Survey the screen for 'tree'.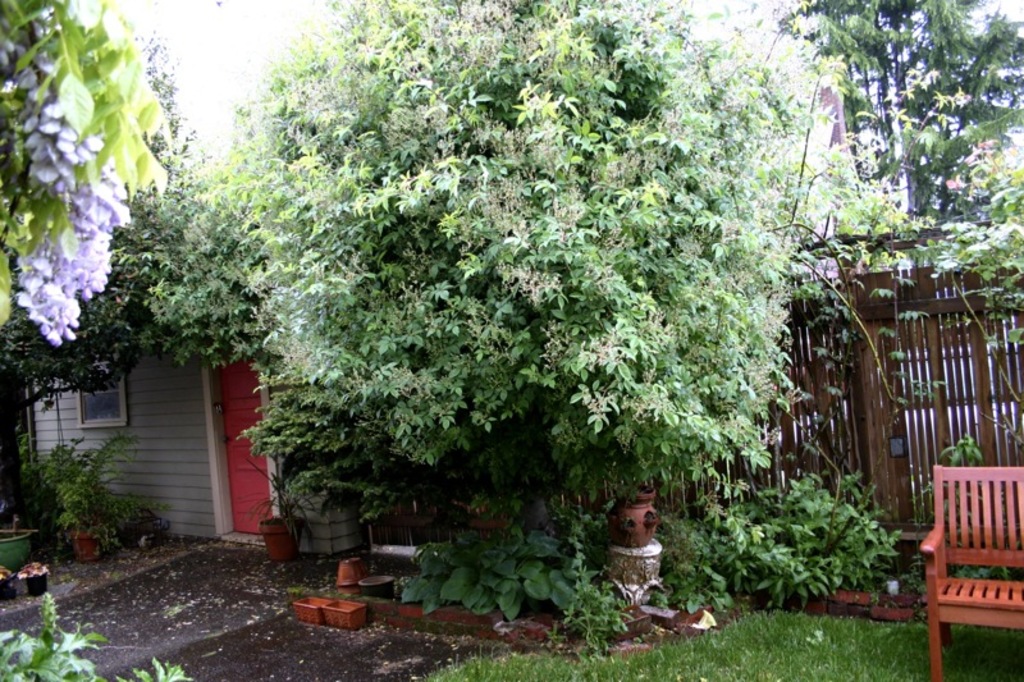
Survey found: region(0, 0, 177, 349).
